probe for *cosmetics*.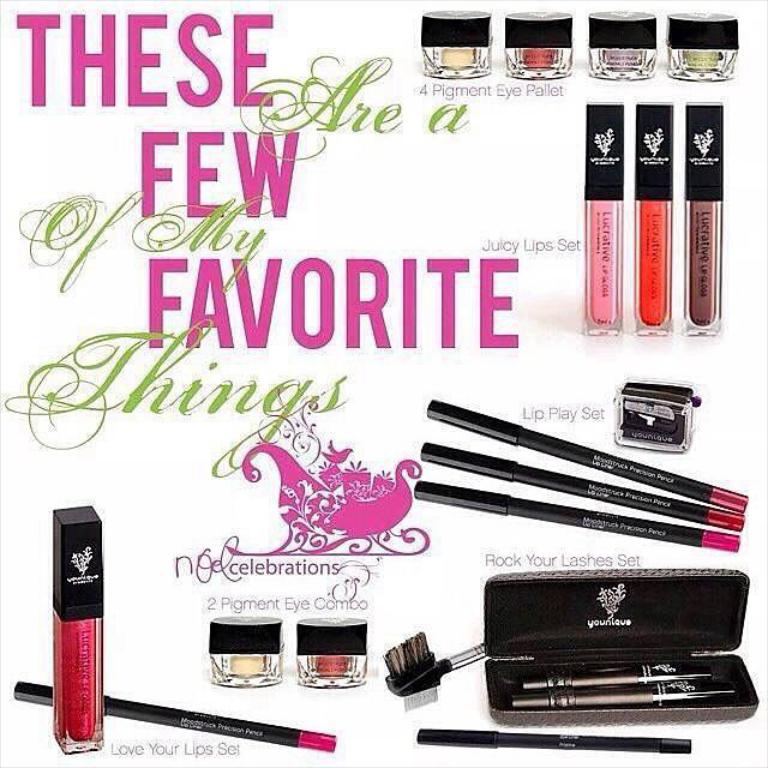
Probe result: <region>296, 614, 365, 690</region>.
